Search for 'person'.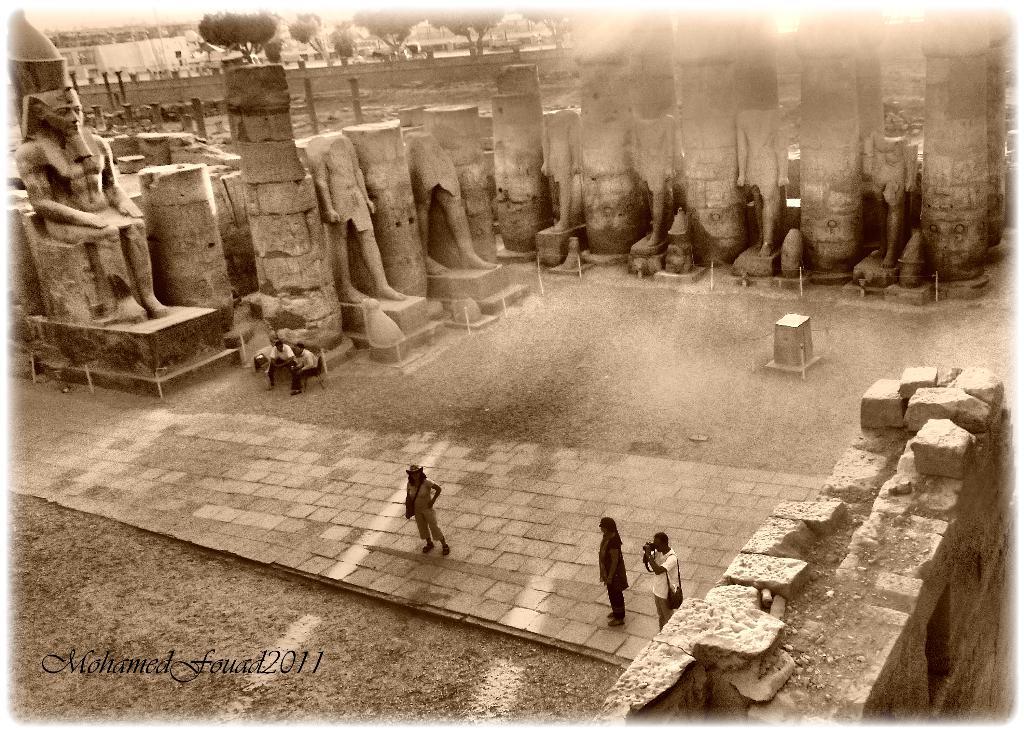
Found at box(263, 339, 297, 389).
